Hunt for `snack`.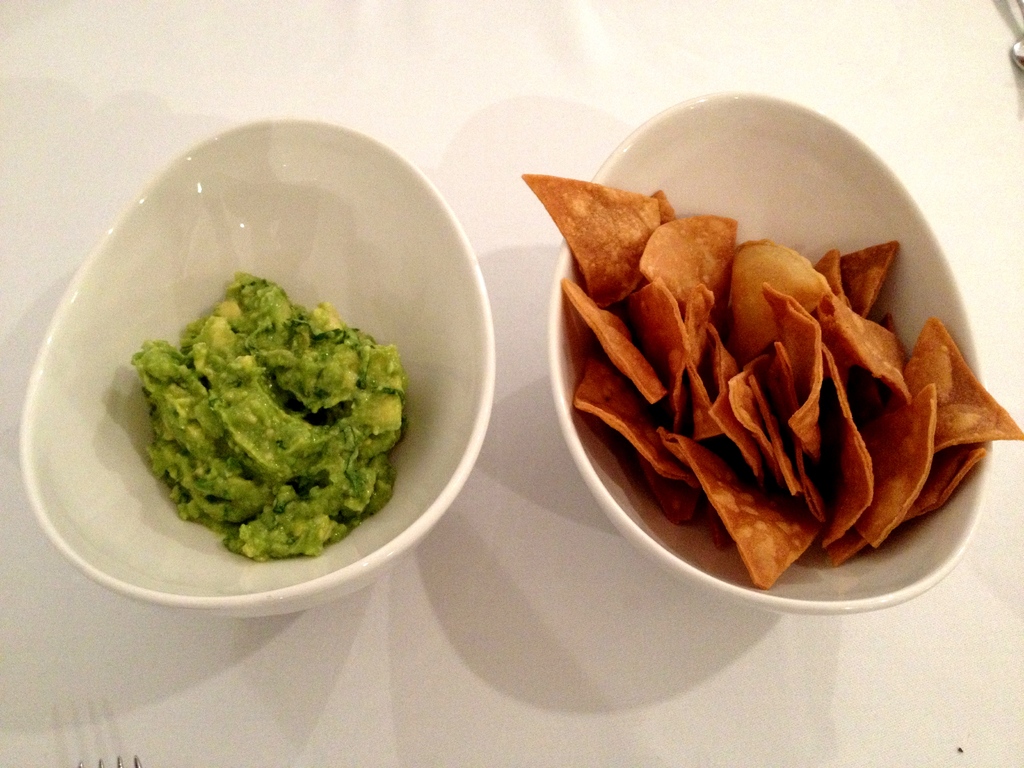
Hunted down at select_region(658, 209, 742, 295).
